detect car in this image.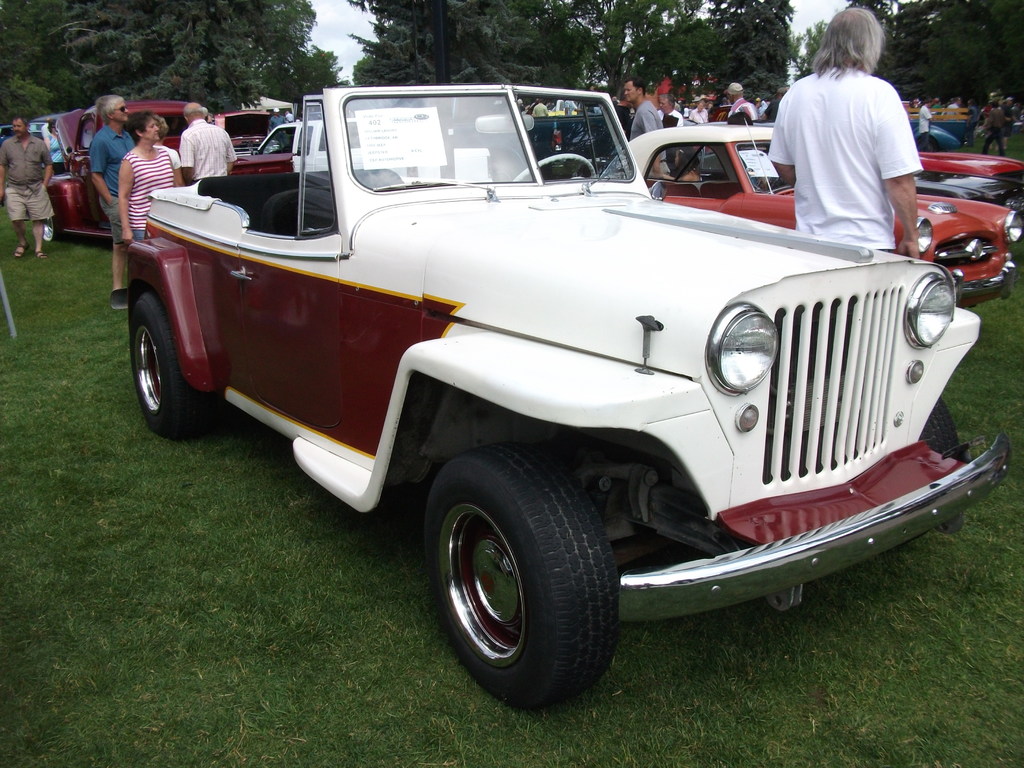
Detection: 911/122/957/153.
